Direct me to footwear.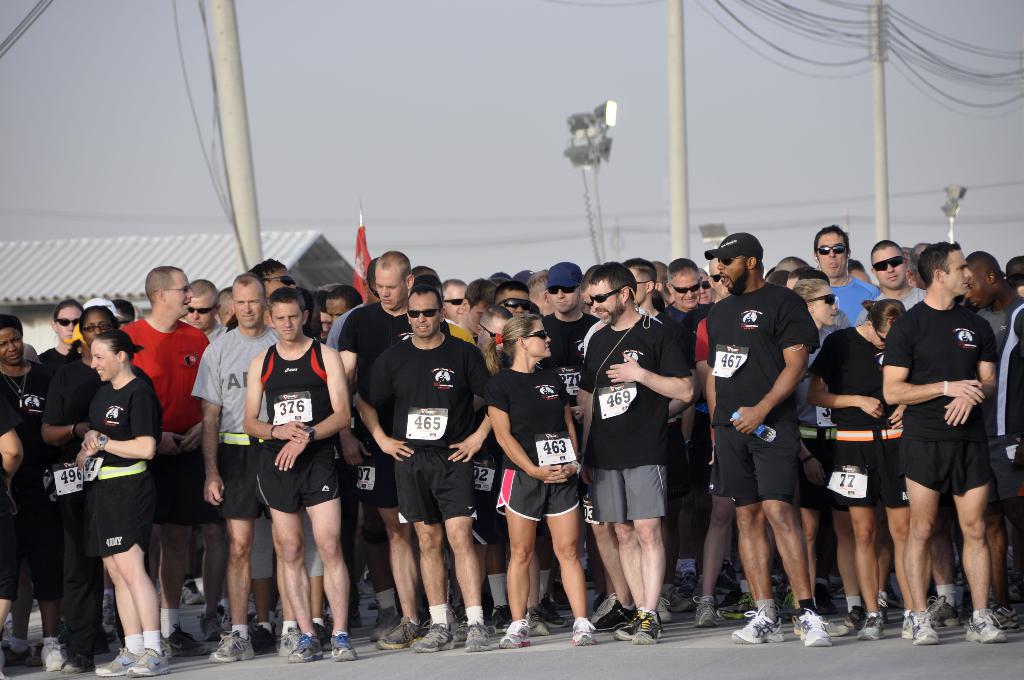
Direction: 590 588 637 631.
